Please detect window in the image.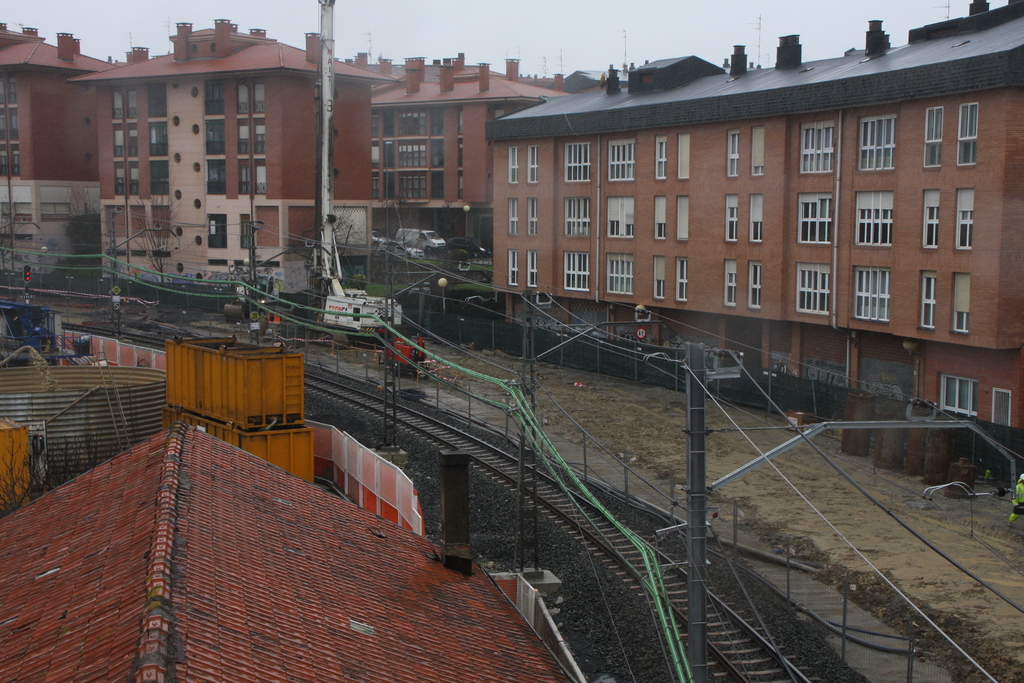
652 140 667 184.
